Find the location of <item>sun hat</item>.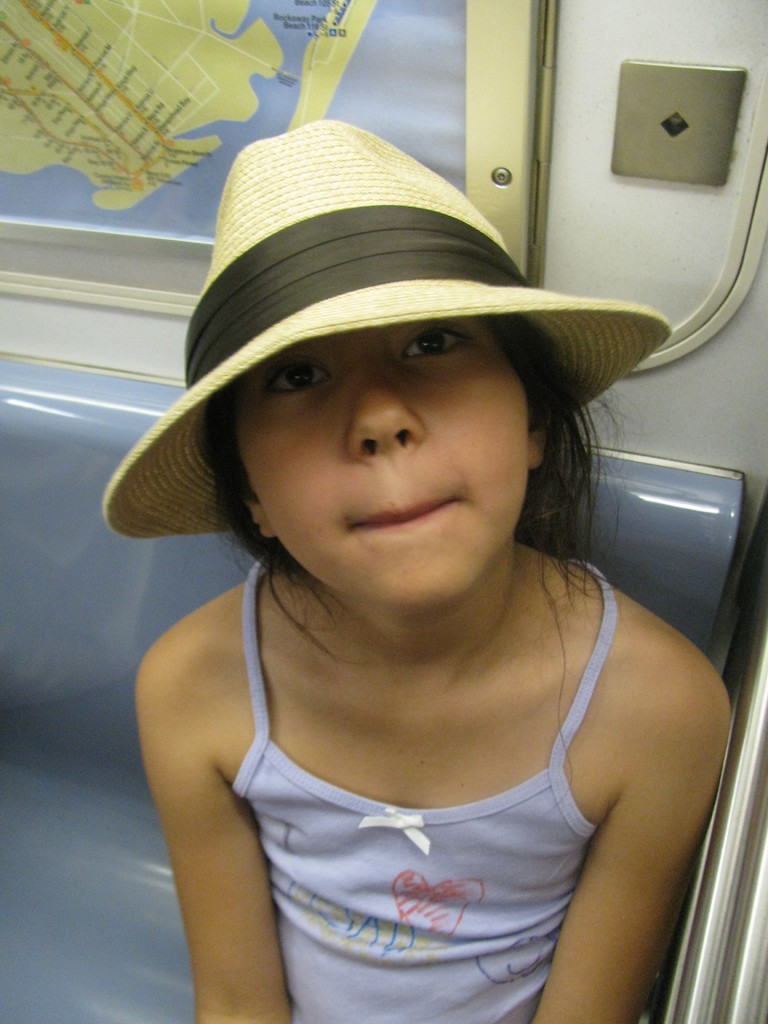
Location: detection(85, 115, 675, 535).
